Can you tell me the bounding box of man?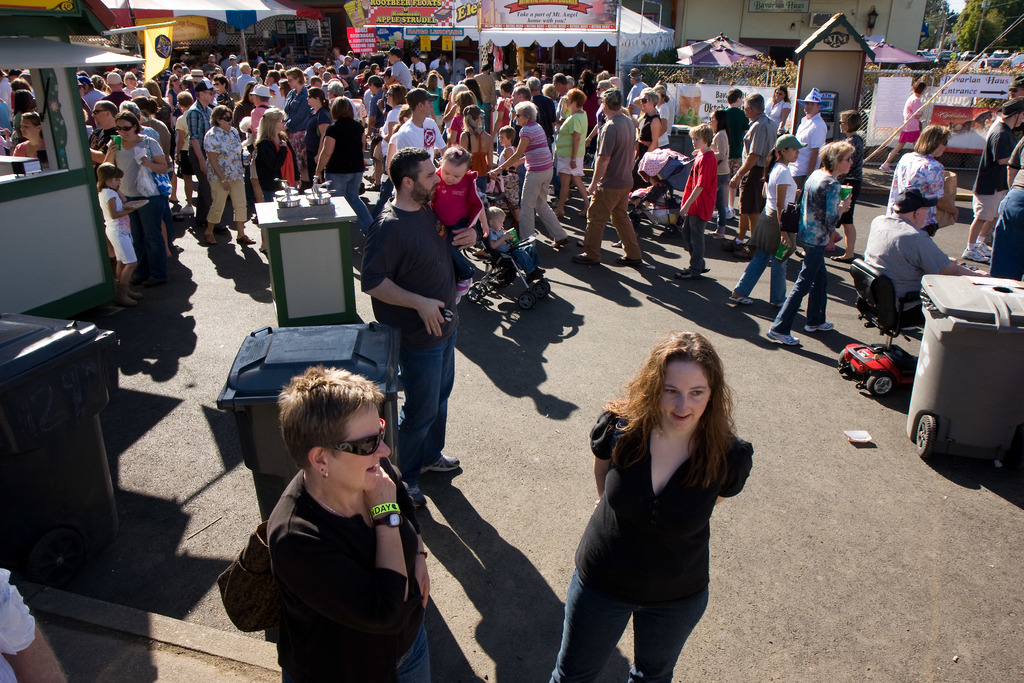
locate(1004, 74, 1023, 101).
